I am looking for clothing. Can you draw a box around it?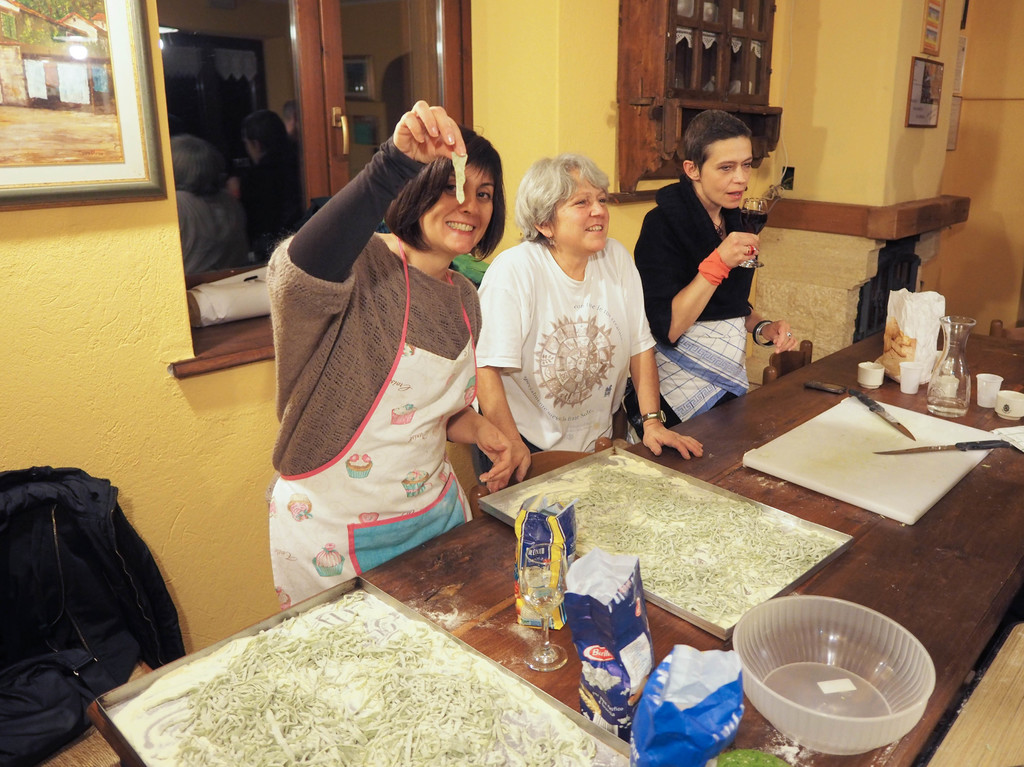
Sure, the bounding box is <region>620, 177, 761, 439</region>.
